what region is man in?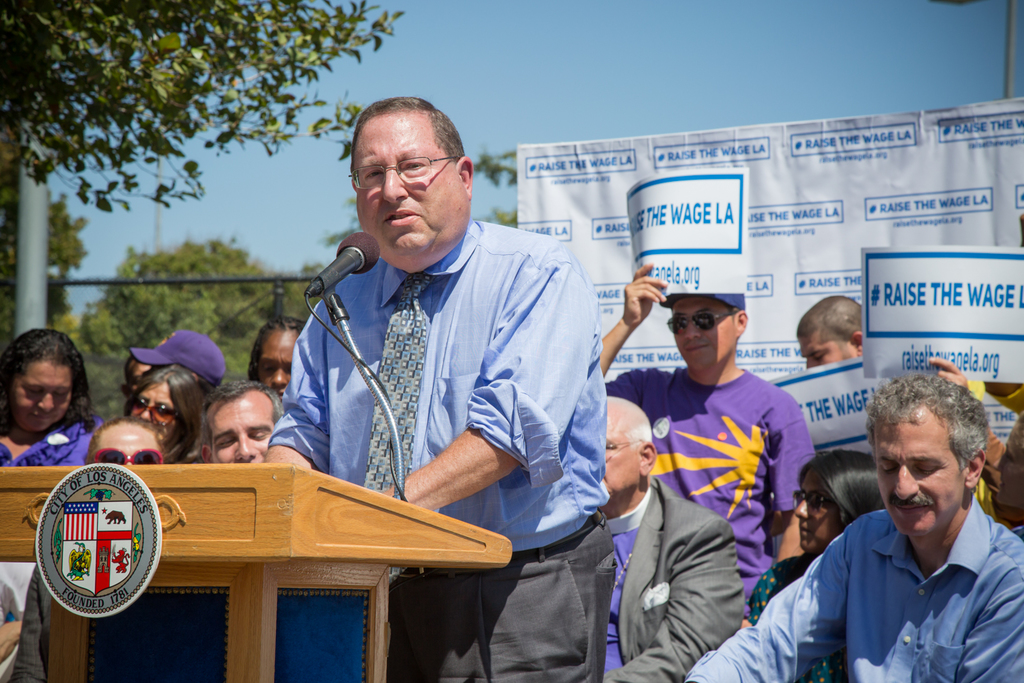
597 393 751 682.
